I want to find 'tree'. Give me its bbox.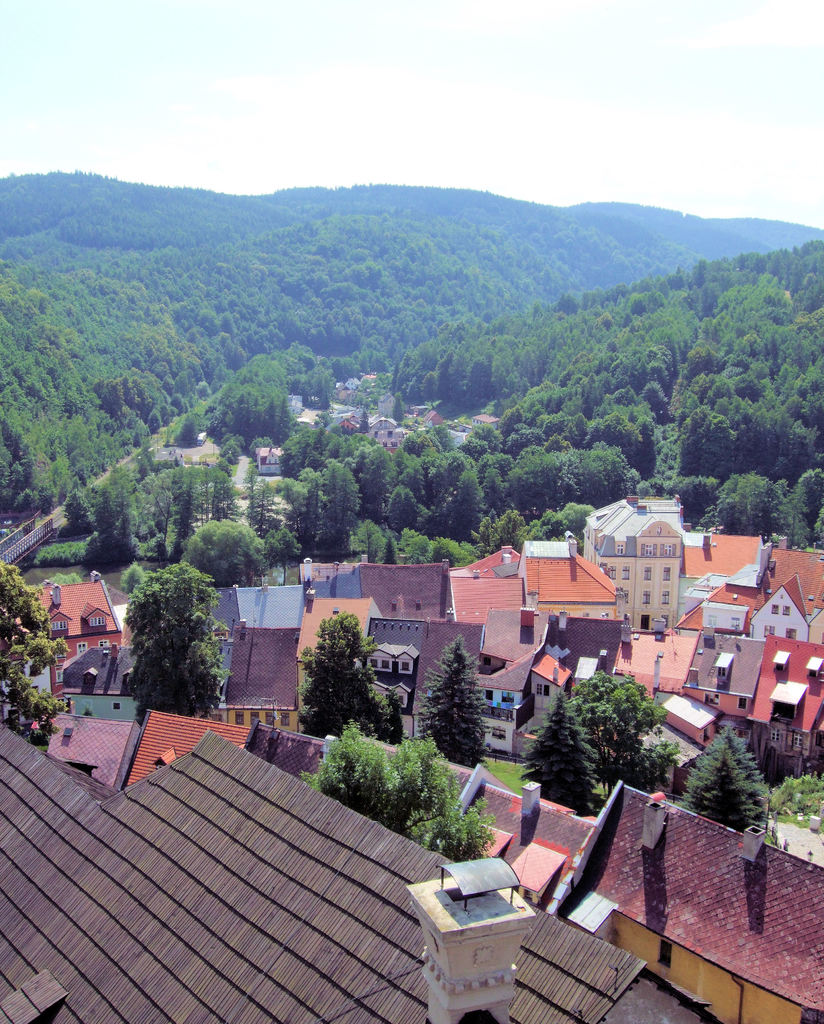
bbox=(399, 435, 440, 465).
